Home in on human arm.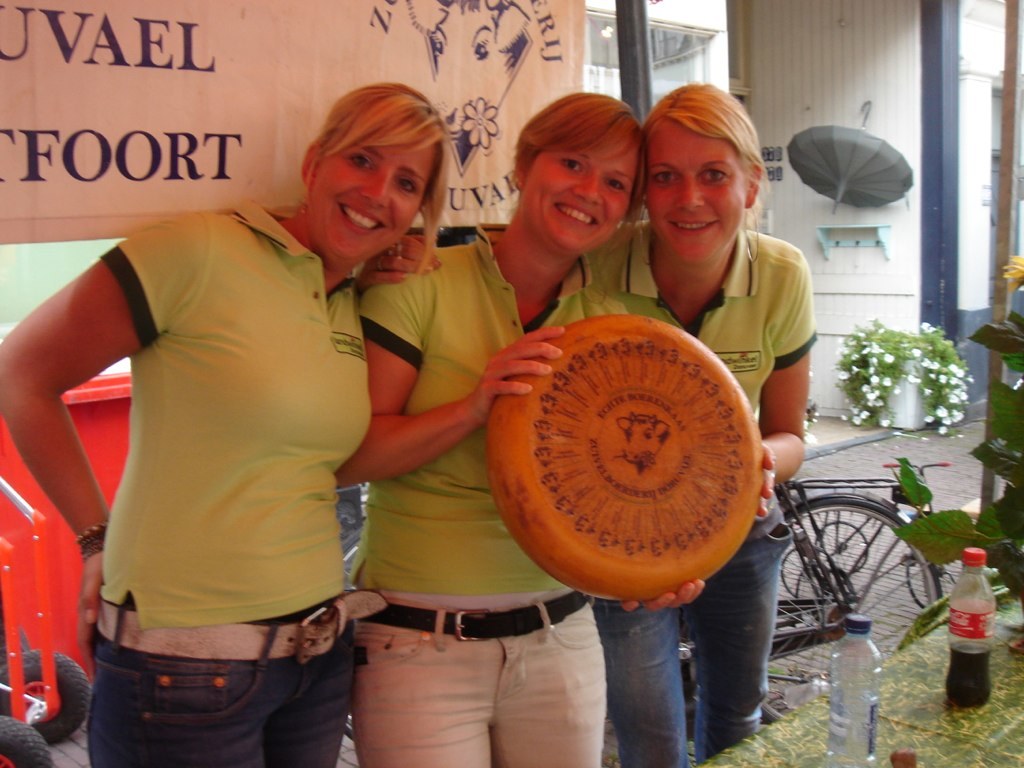
Homed in at select_region(346, 235, 434, 301).
